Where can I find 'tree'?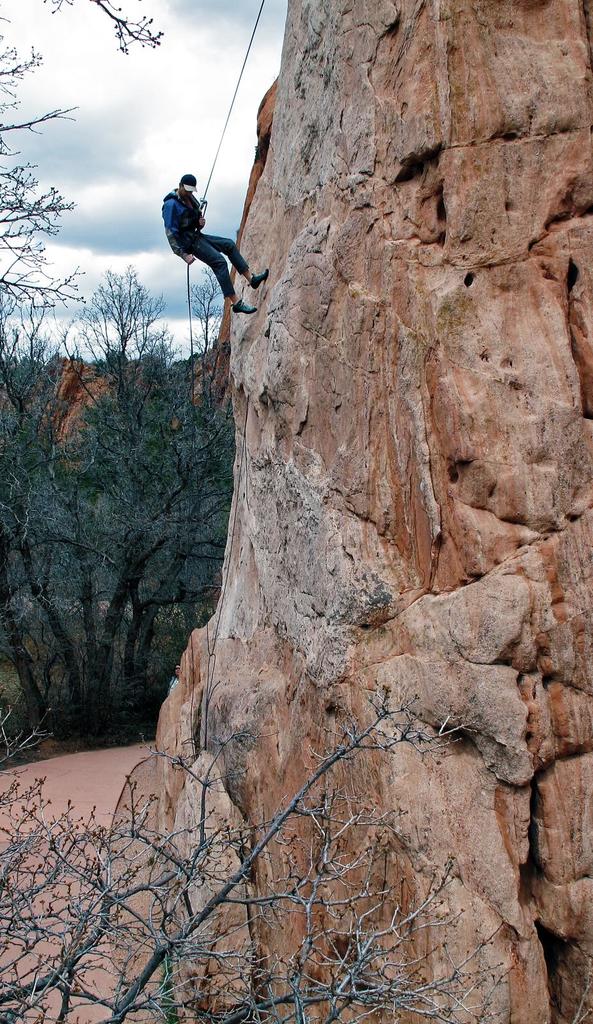
You can find it at (0, 705, 516, 1023).
